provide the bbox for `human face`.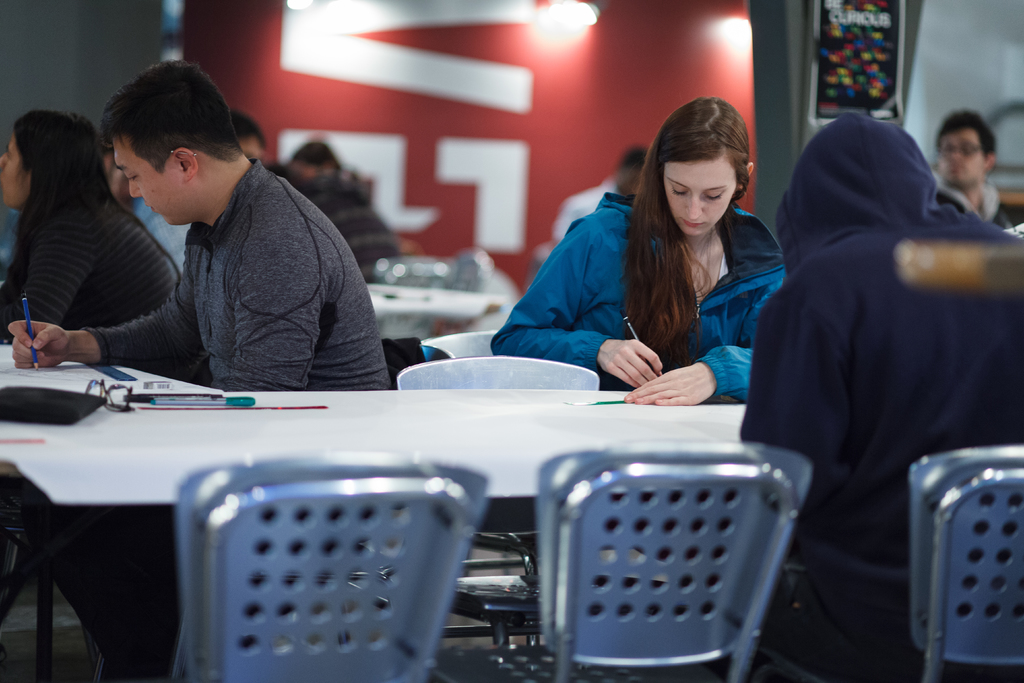
(938, 131, 982, 187).
